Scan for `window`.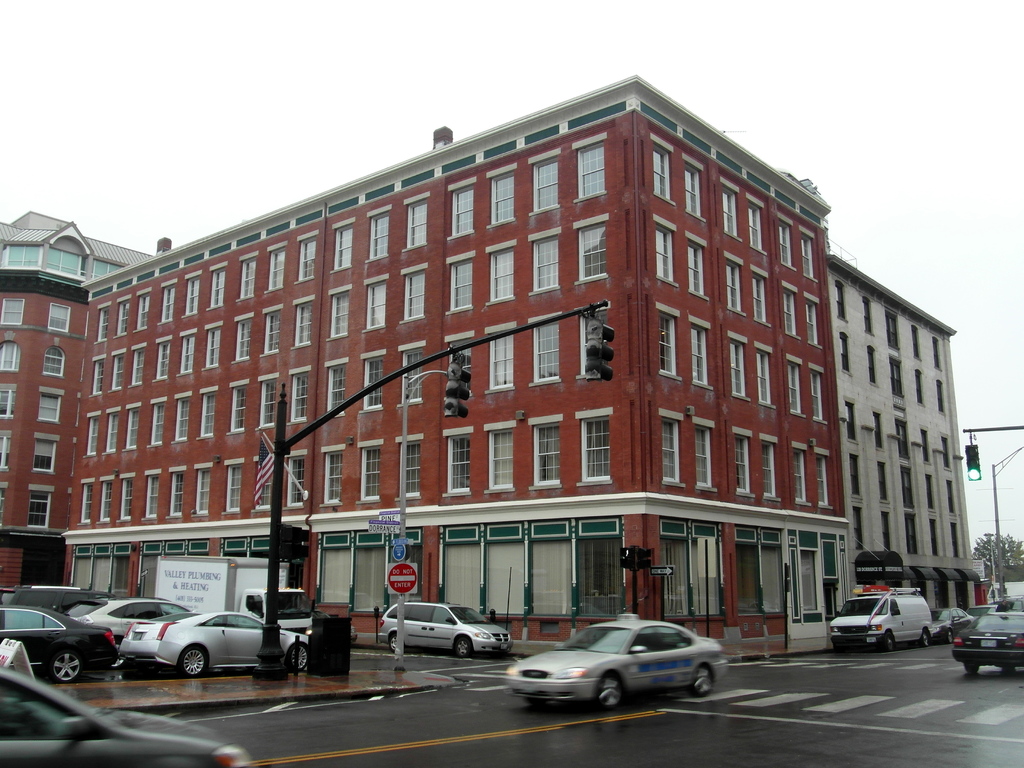
Scan result: <bbox>360, 445, 380, 502</bbox>.
